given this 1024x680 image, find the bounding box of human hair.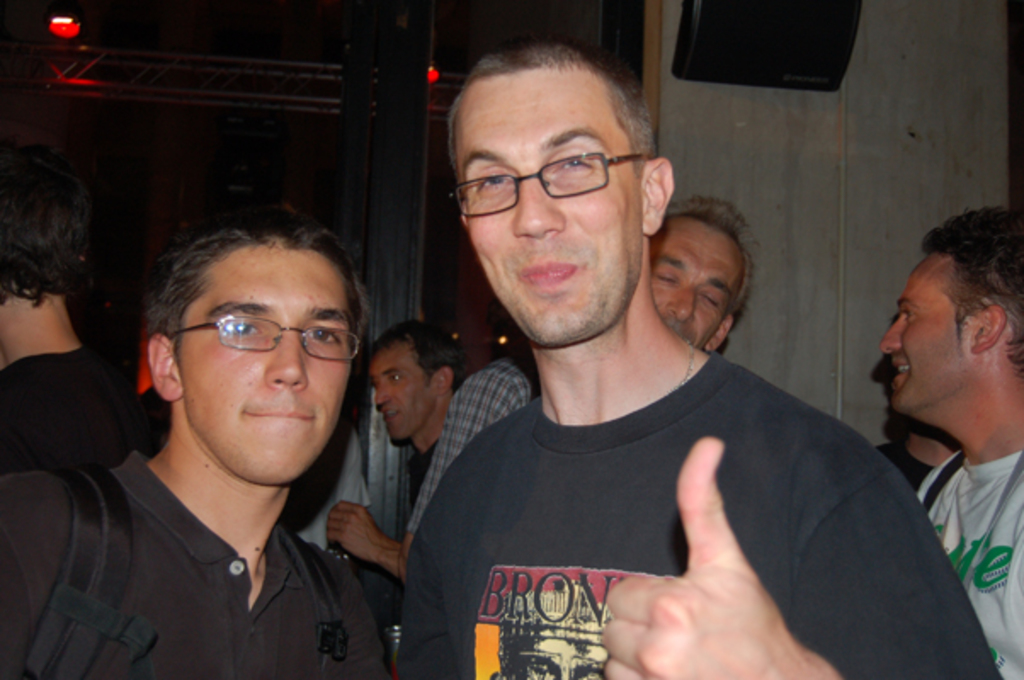
367, 318, 464, 393.
